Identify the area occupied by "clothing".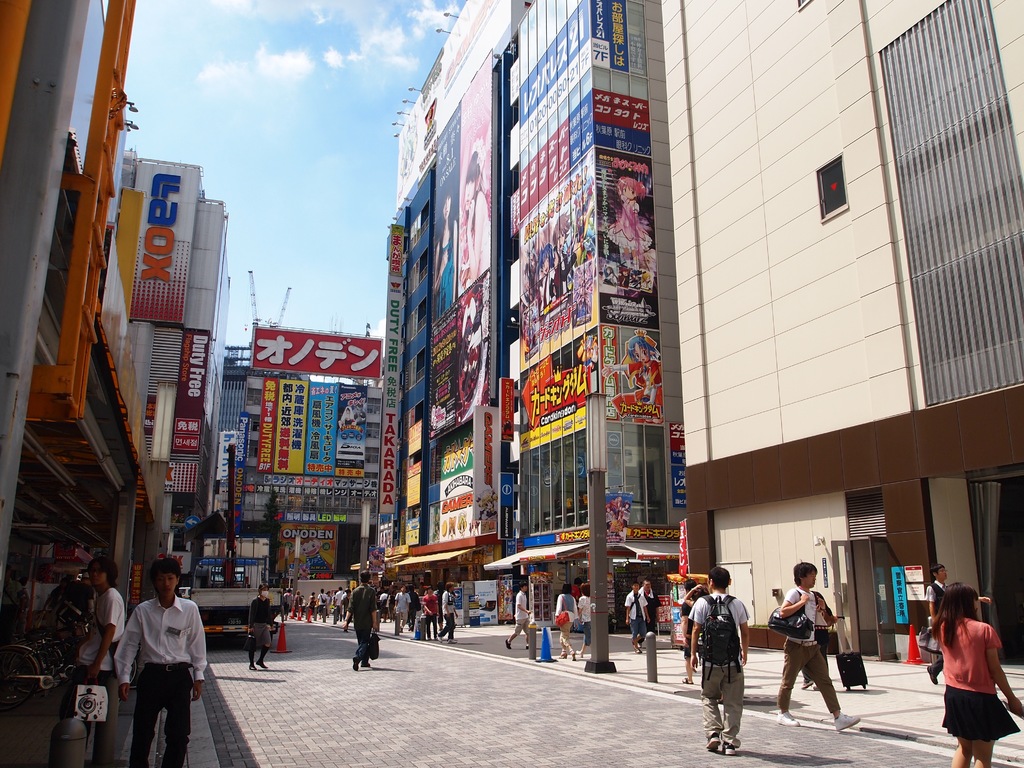
Area: box=[641, 280, 652, 288].
